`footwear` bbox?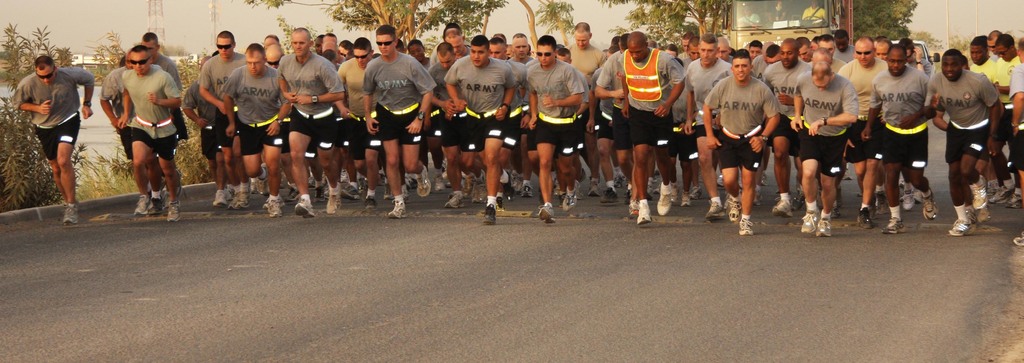
pyautogui.locateOnScreen(231, 192, 248, 210)
